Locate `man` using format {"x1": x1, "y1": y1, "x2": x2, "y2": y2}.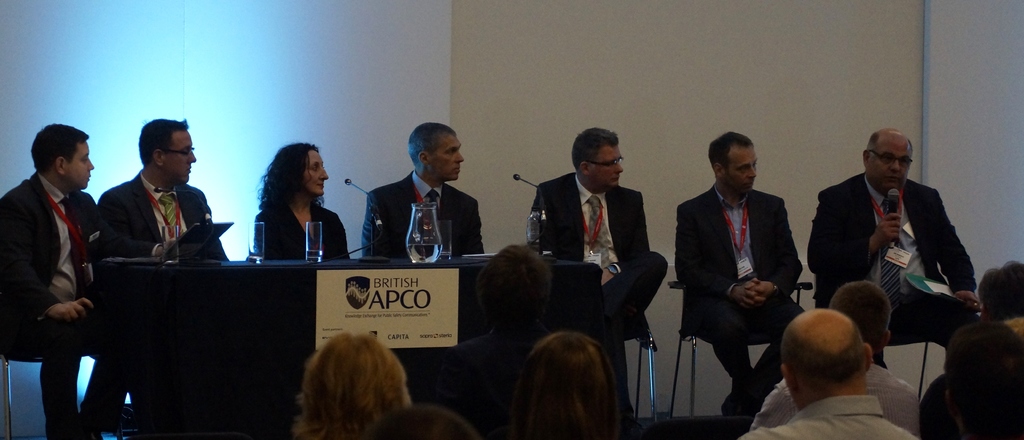
{"x1": 0, "y1": 120, "x2": 136, "y2": 439}.
